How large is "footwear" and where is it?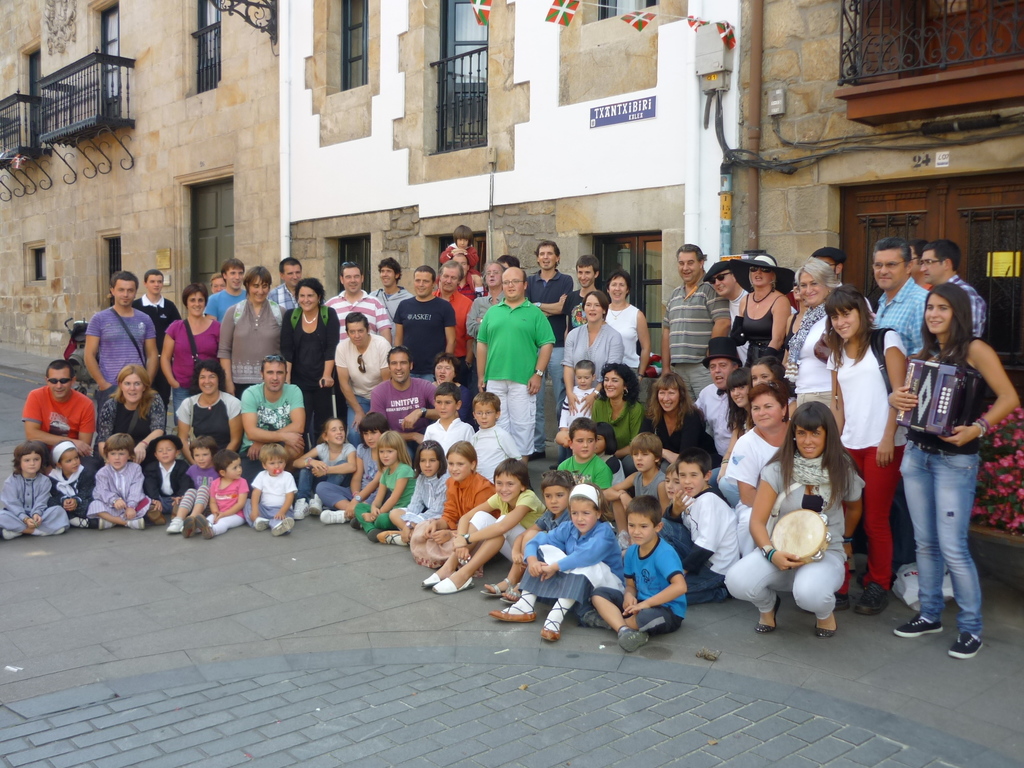
Bounding box: box=[314, 506, 345, 526].
